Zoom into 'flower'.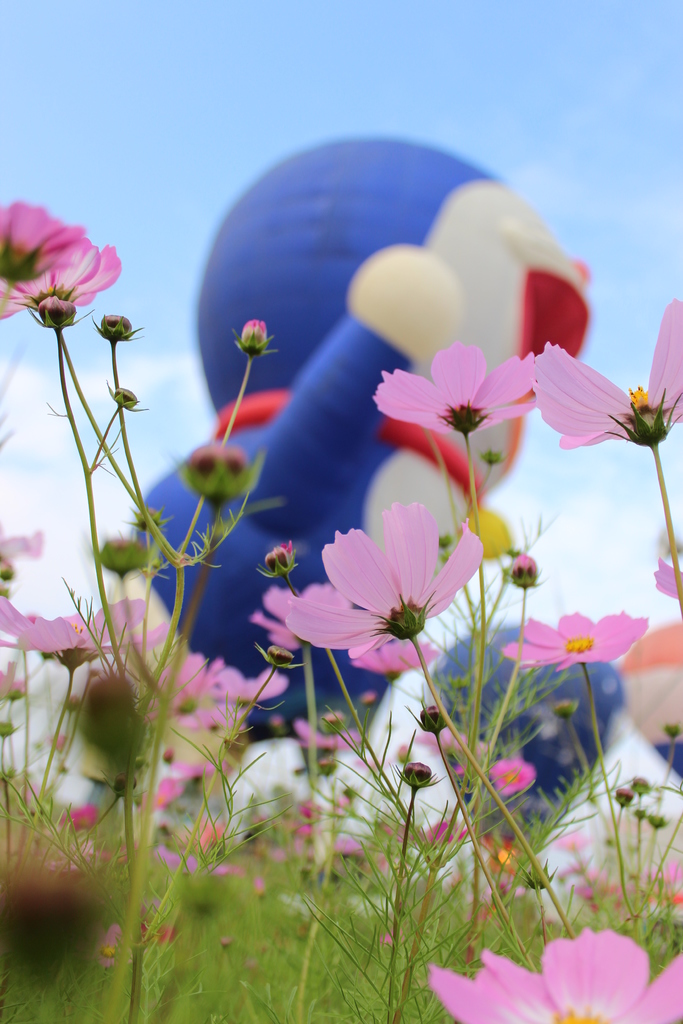
Zoom target: box=[295, 798, 317, 819].
